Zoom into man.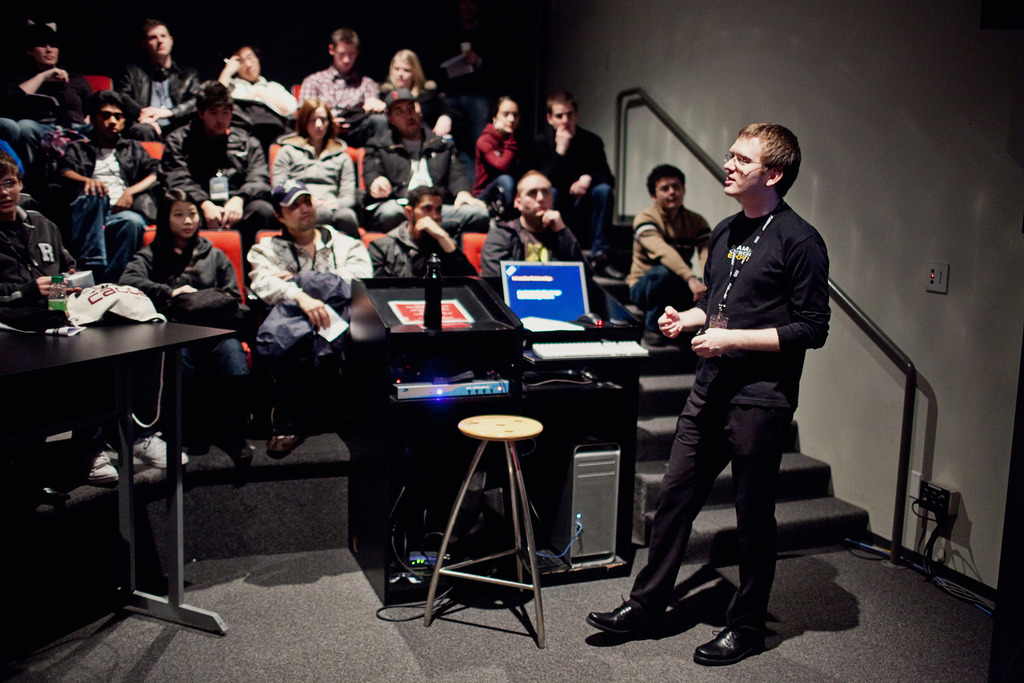
Zoom target: left=207, top=45, right=299, bottom=119.
